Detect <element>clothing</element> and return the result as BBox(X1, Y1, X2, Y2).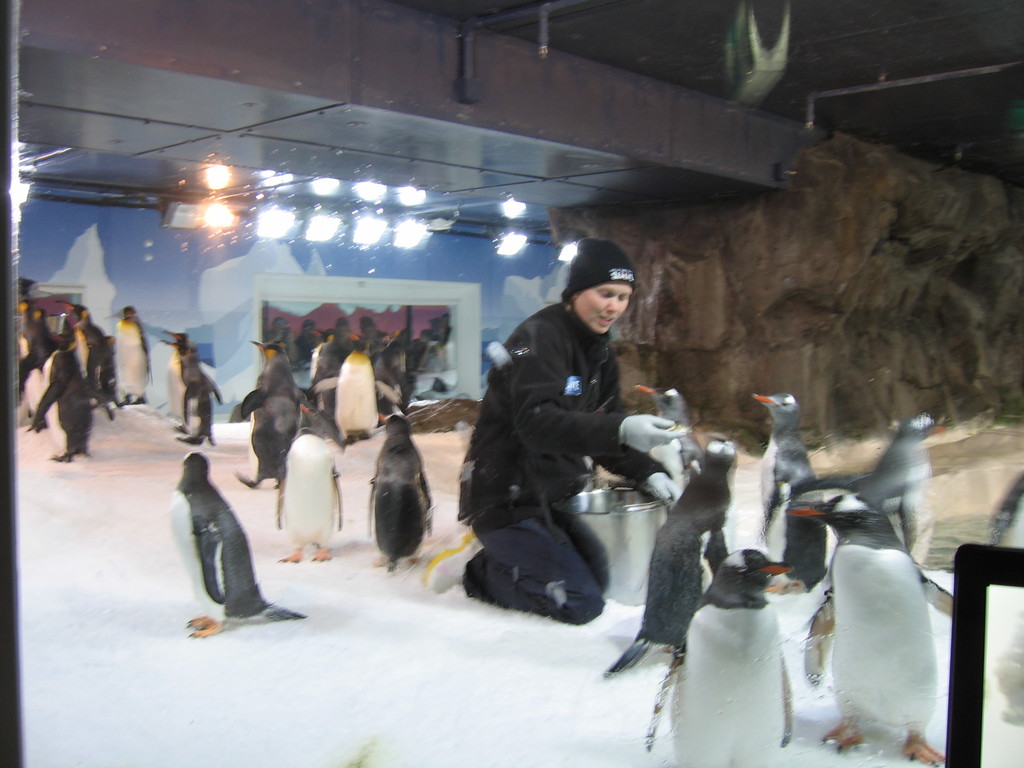
BBox(458, 251, 680, 612).
